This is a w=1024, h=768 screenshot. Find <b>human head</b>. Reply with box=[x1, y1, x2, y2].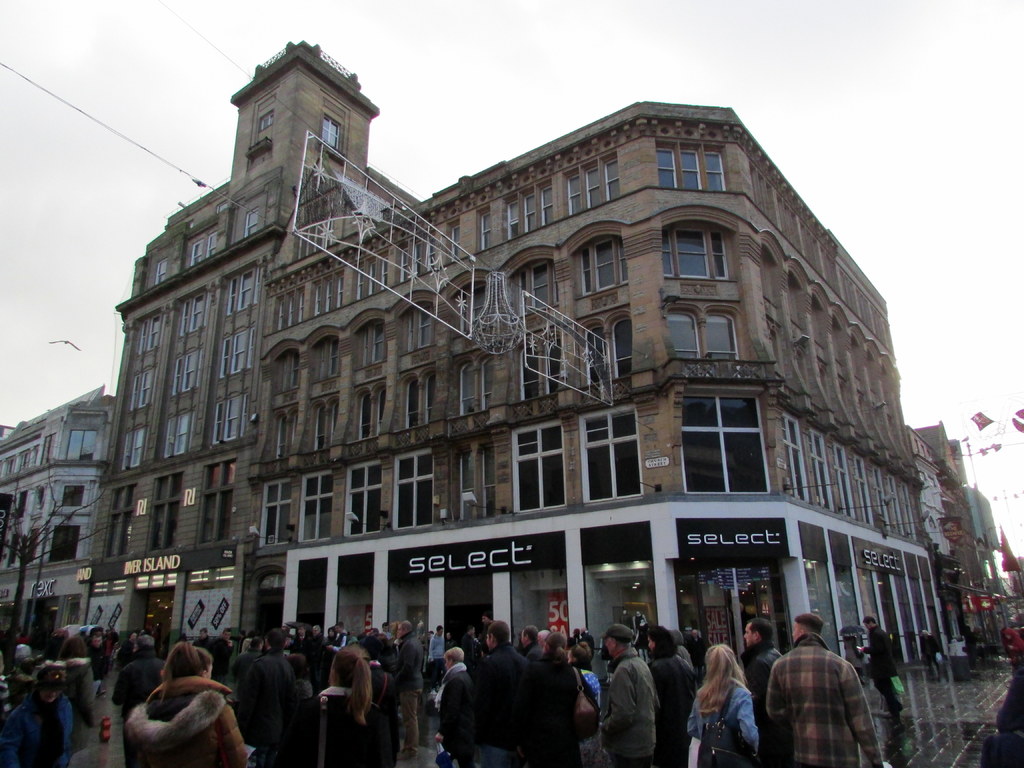
box=[108, 625, 118, 638].
